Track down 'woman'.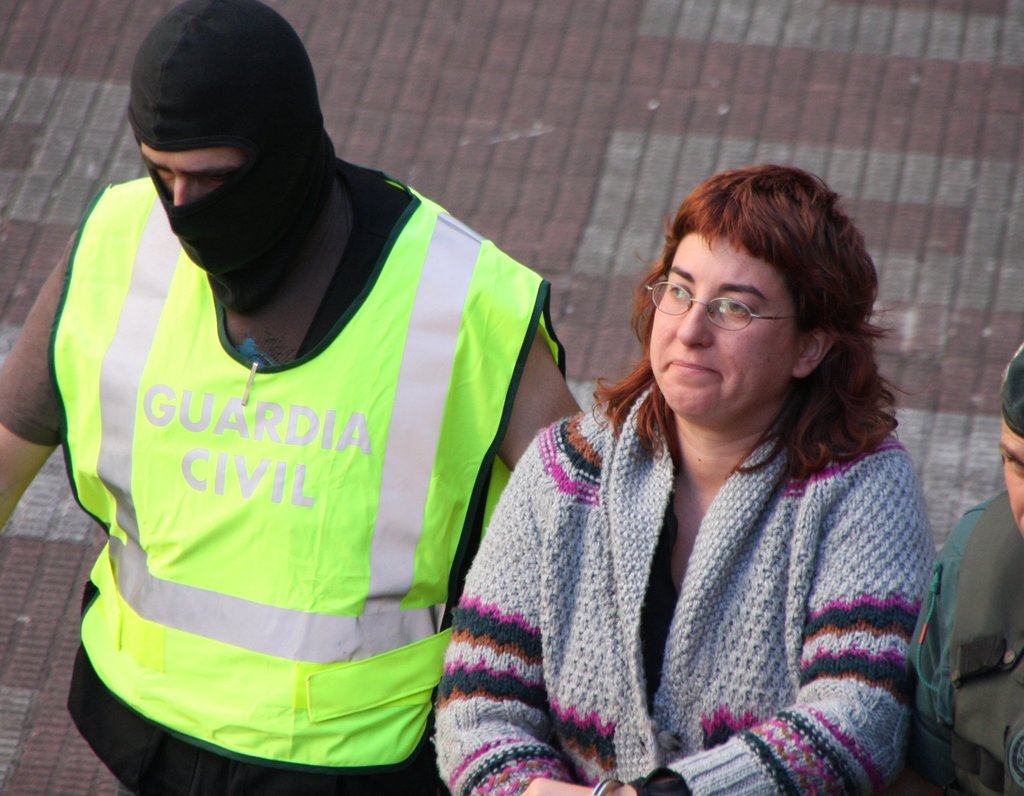
Tracked to select_region(424, 179, 952, 781).
